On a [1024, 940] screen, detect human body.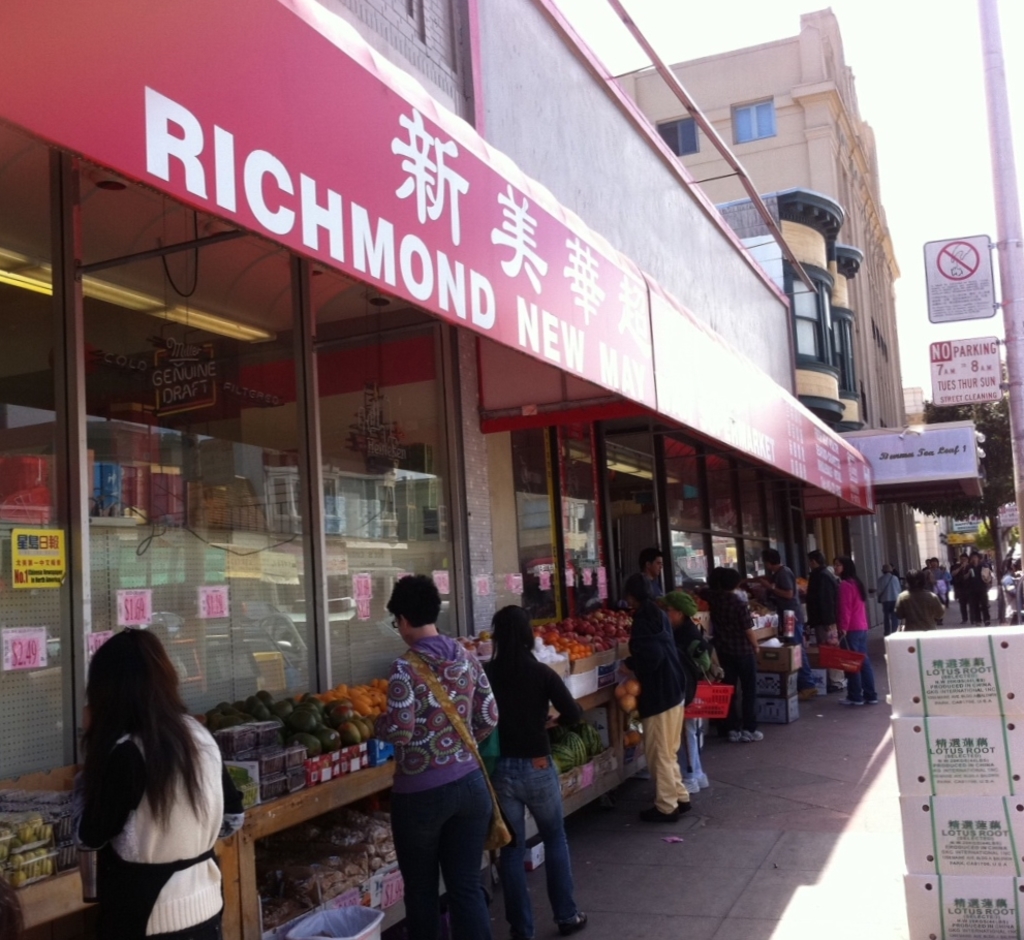
[709, 590, 762, 741].
